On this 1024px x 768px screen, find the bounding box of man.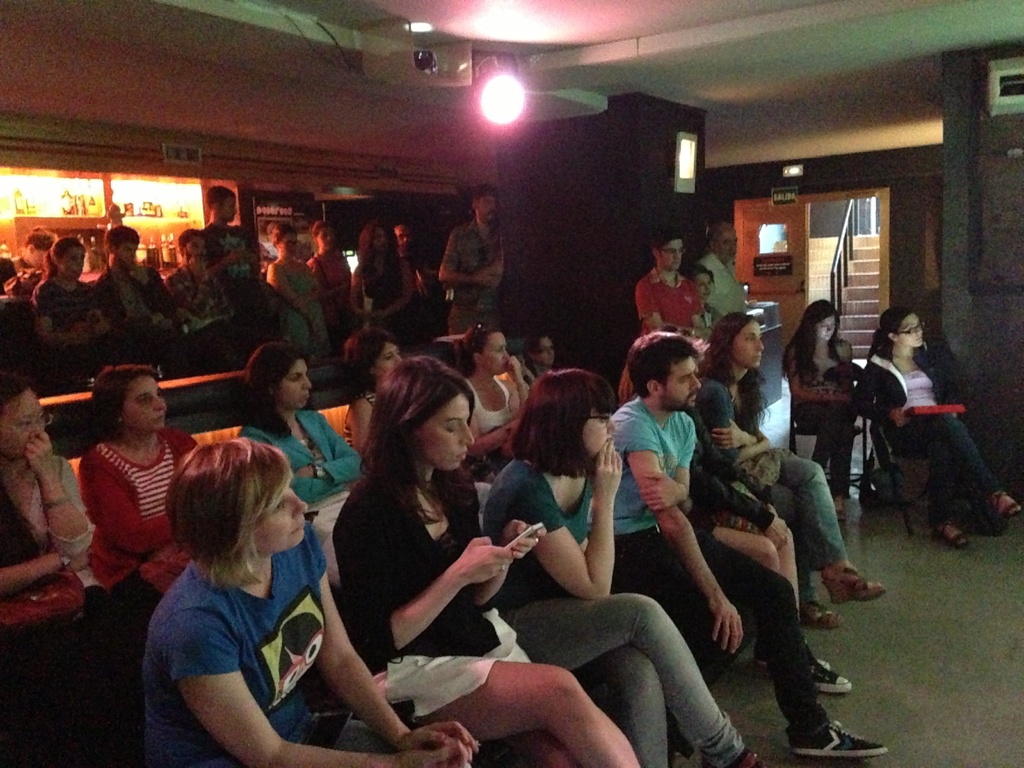
Bounding box: [632, 232, 721, 349].
